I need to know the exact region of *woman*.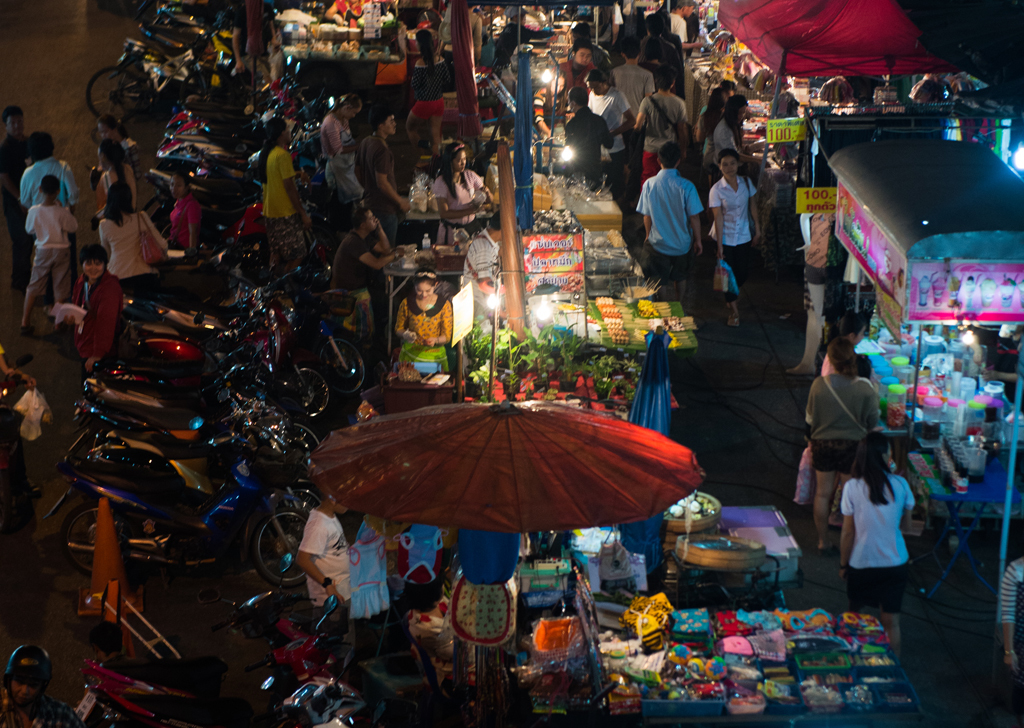
Region: [x1=92, y1=111, x2=134, y2=180].
